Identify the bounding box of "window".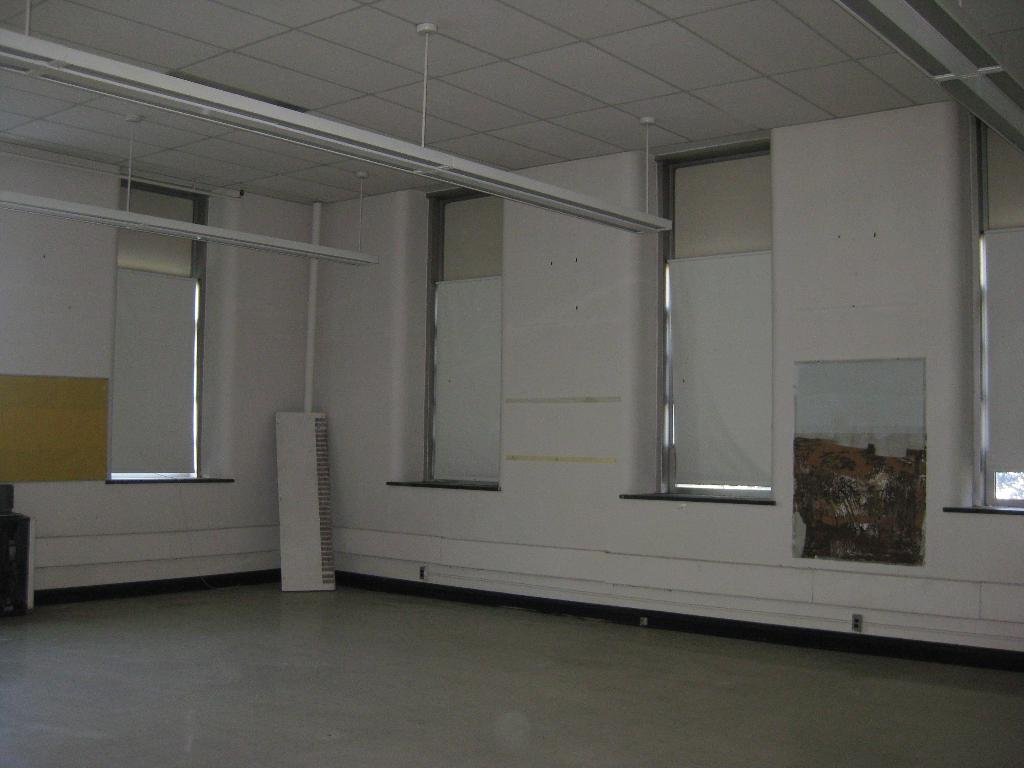
970,117,1023,506.
